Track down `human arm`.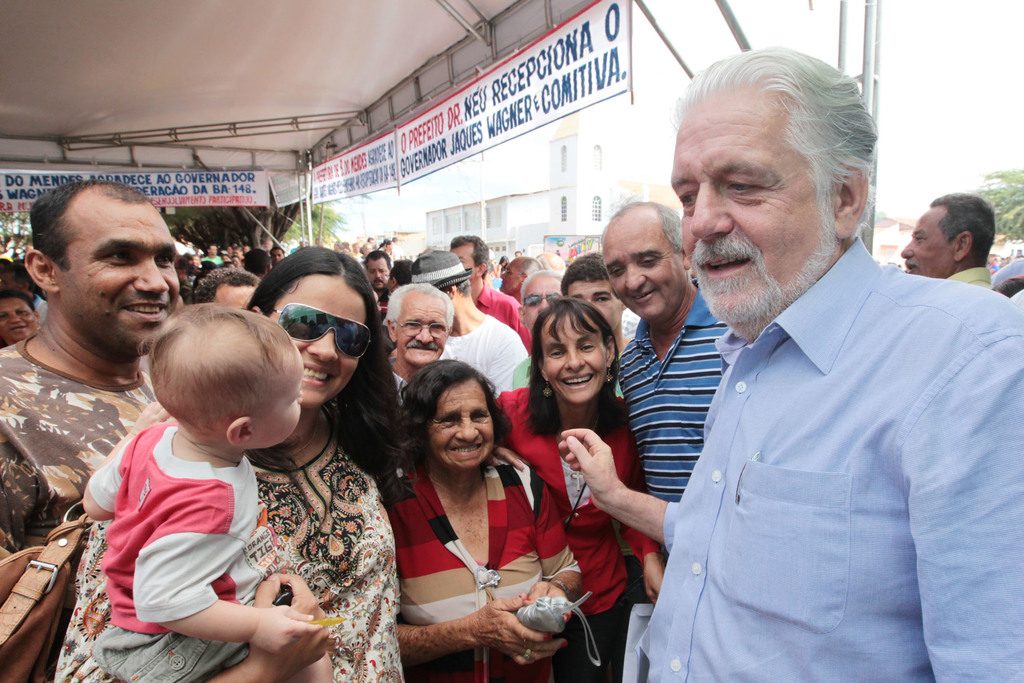
Tracked to region(902, 334, 1023, 682).
